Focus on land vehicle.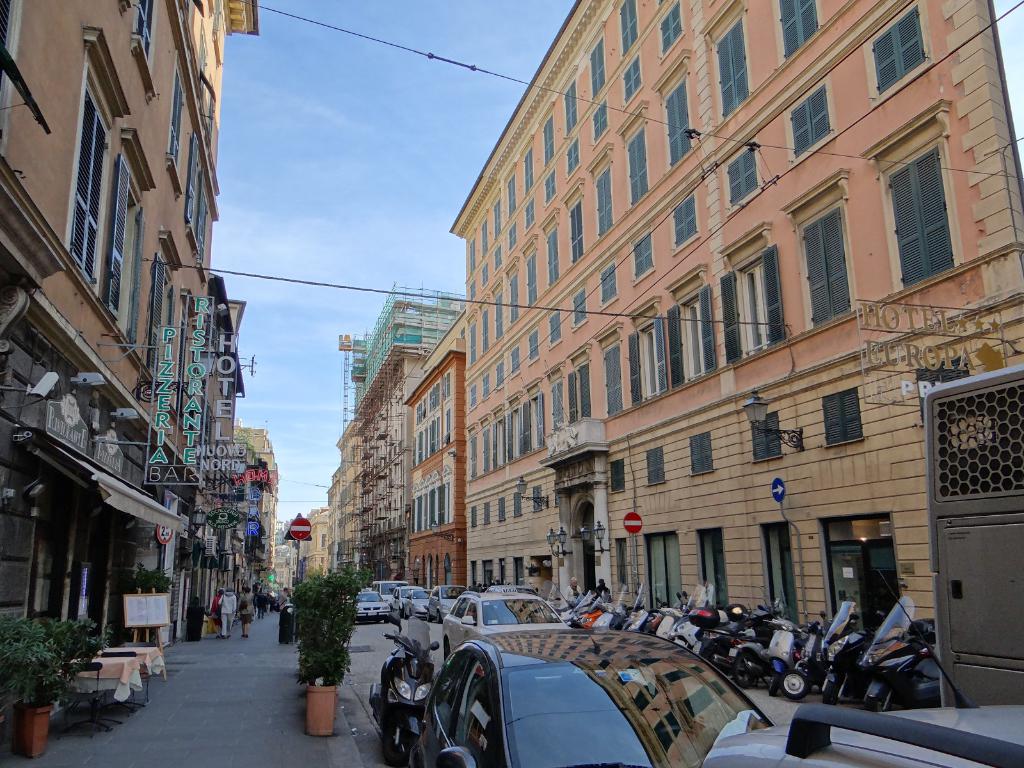
Focused at (353,587,396,624).
